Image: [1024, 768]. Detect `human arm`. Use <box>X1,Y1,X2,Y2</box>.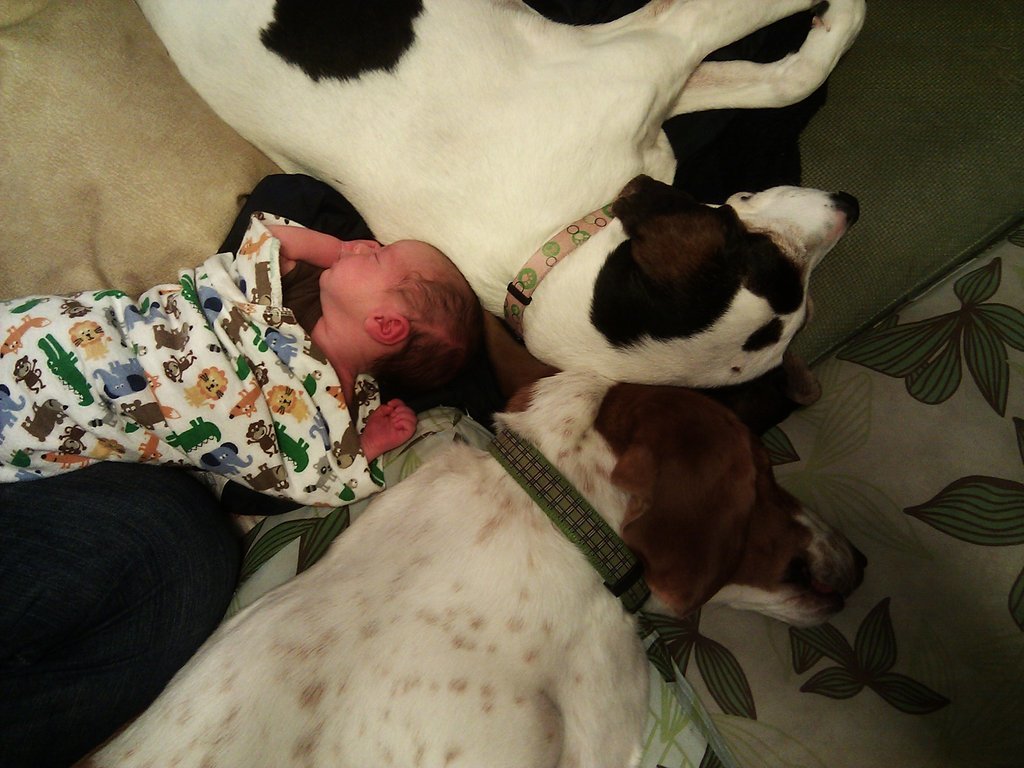
<box>259,217,383,264</box>.
